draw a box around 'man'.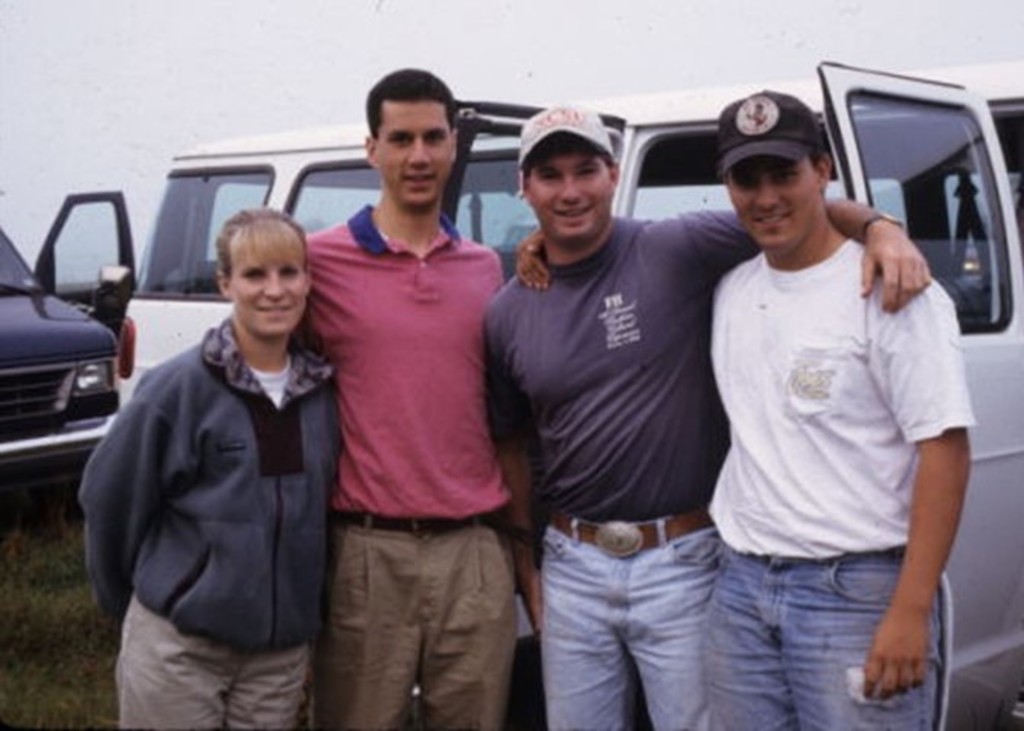
[305, 69, 523, 729].
